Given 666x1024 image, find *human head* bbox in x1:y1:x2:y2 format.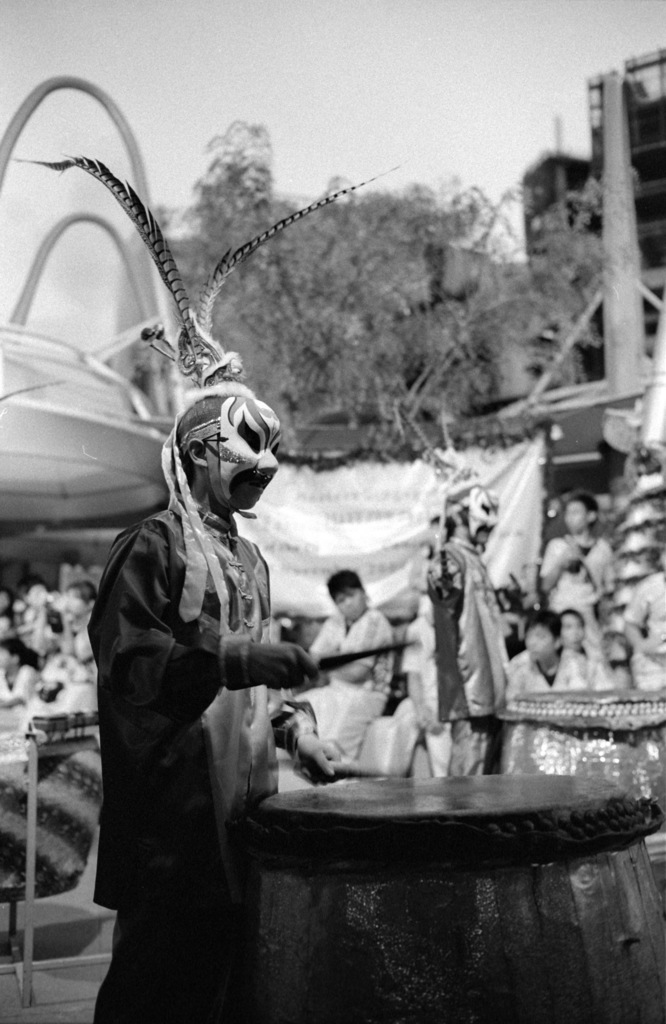
523:609:562:662.
